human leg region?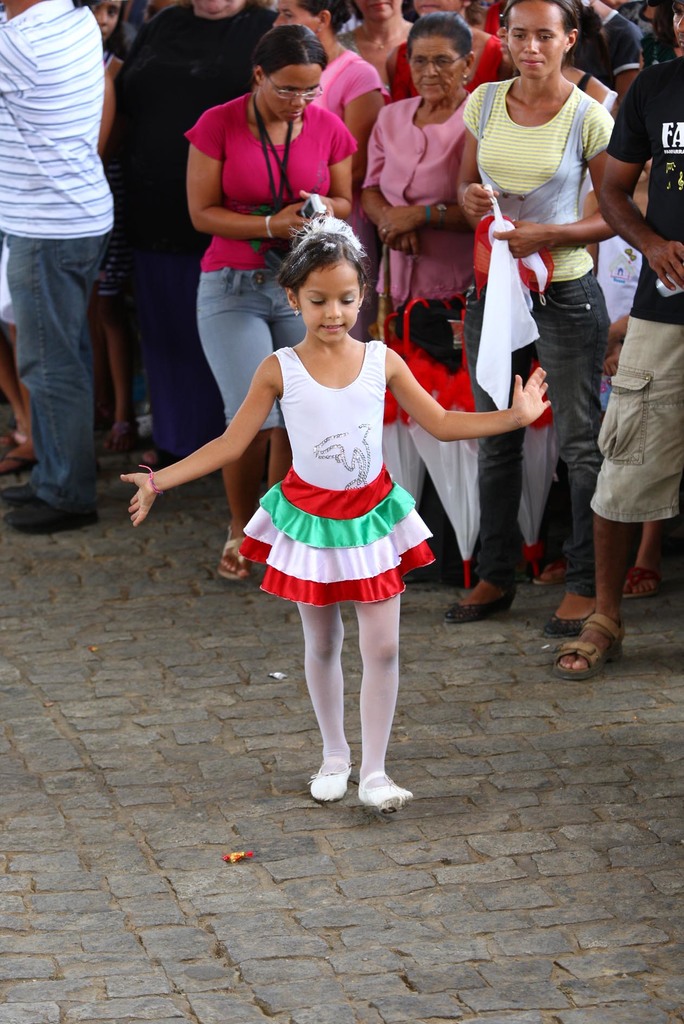
pyautogui.locateOnScreen(532, 278, 610, 631)
